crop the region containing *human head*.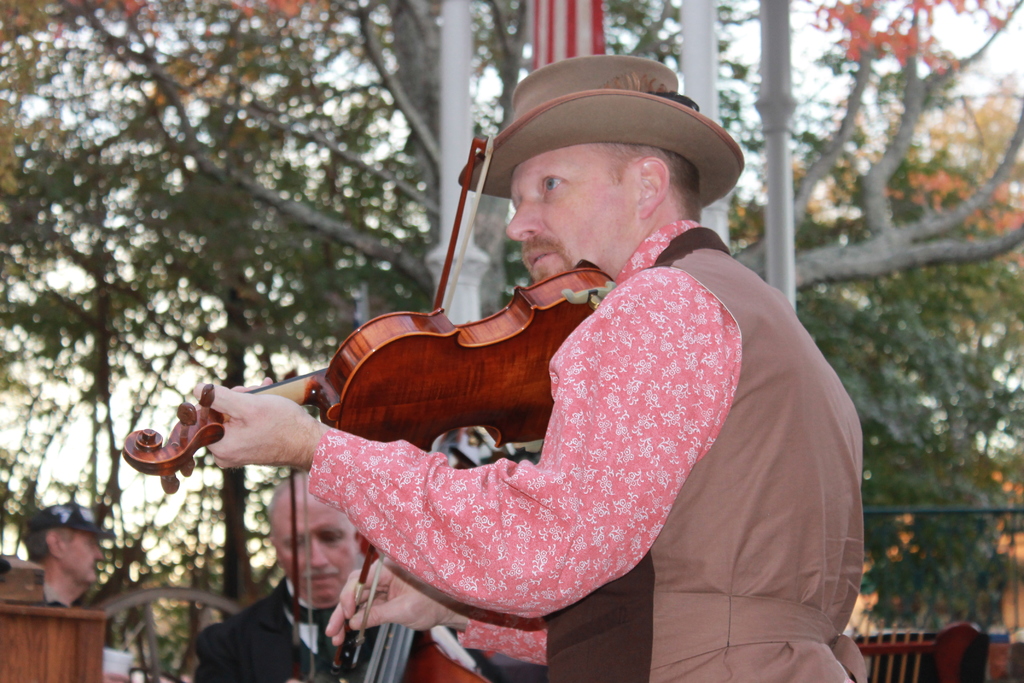
Crop region: [26,502,104,592].
